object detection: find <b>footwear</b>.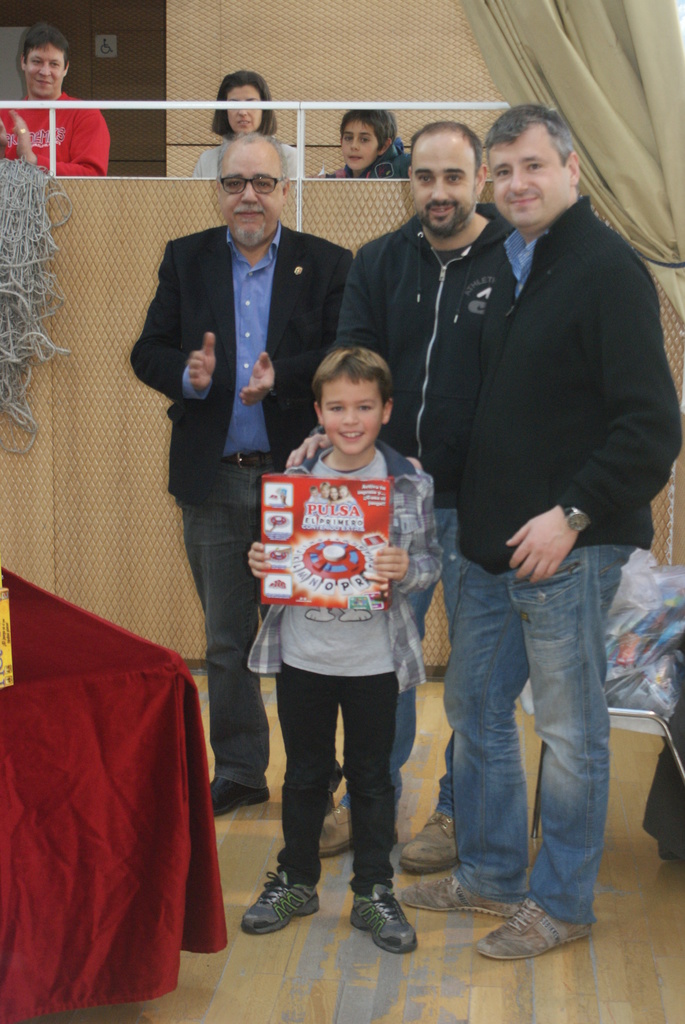
212 781 271 814.
